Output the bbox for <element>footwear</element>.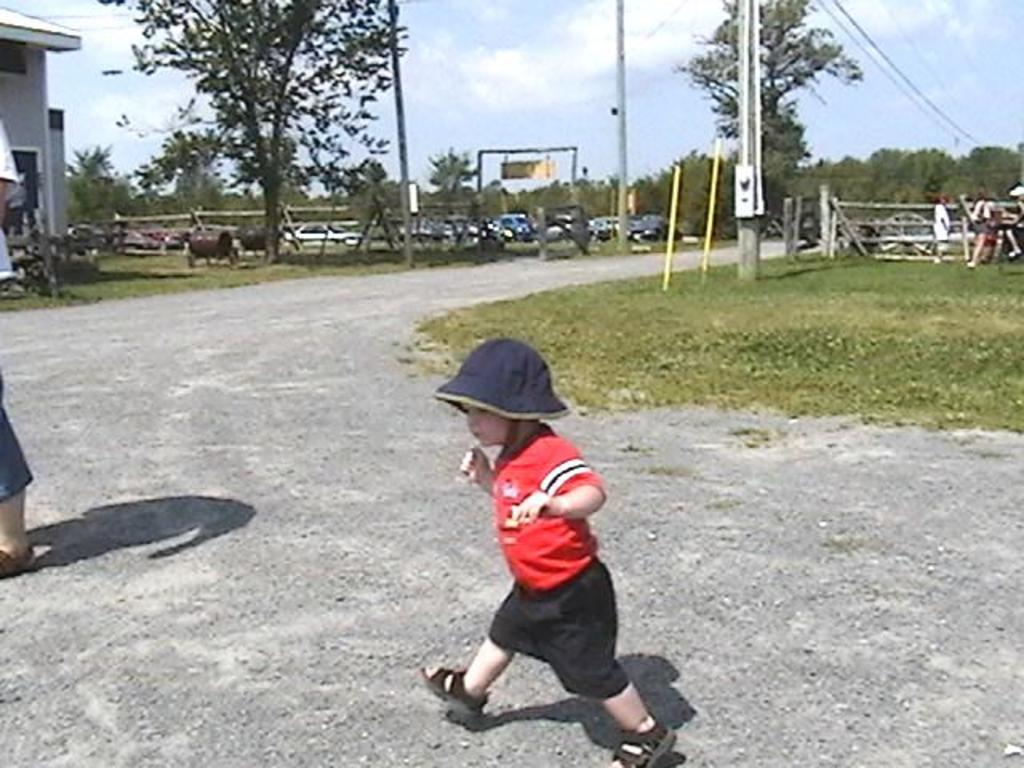
BBox(421, 674, 490, 723).
